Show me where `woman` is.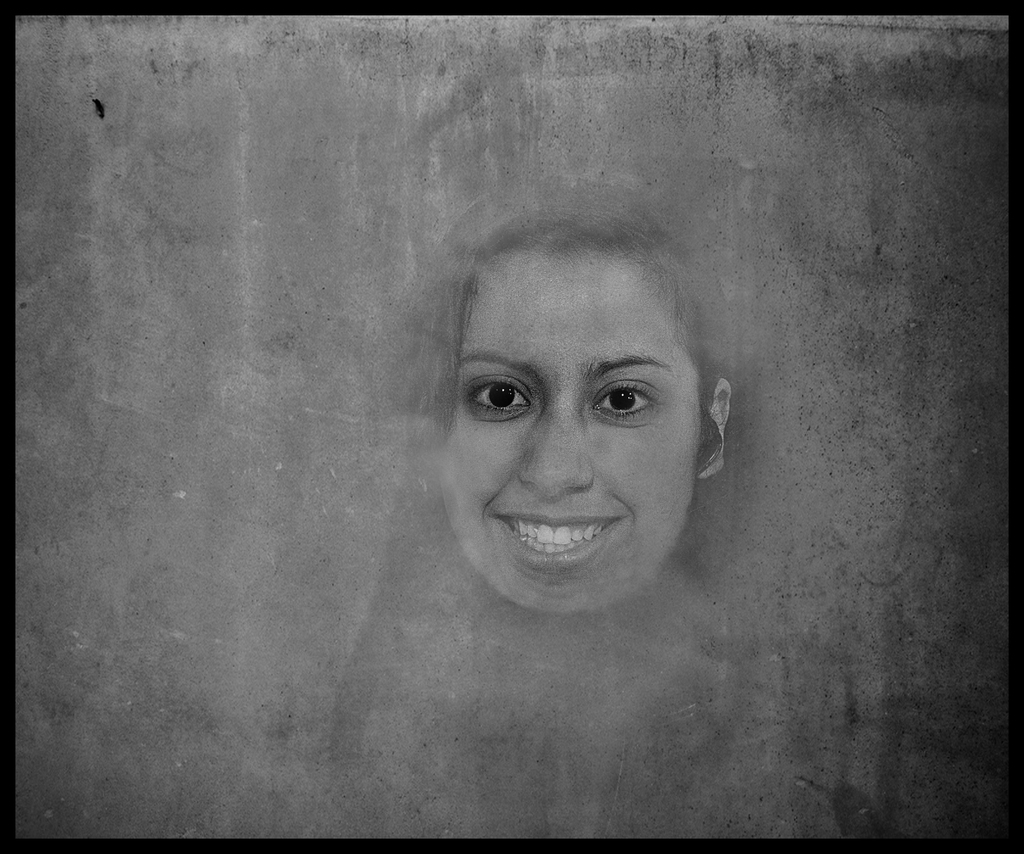
`woman` is at (x1=316, y1=173, x2=736, y2=814).
